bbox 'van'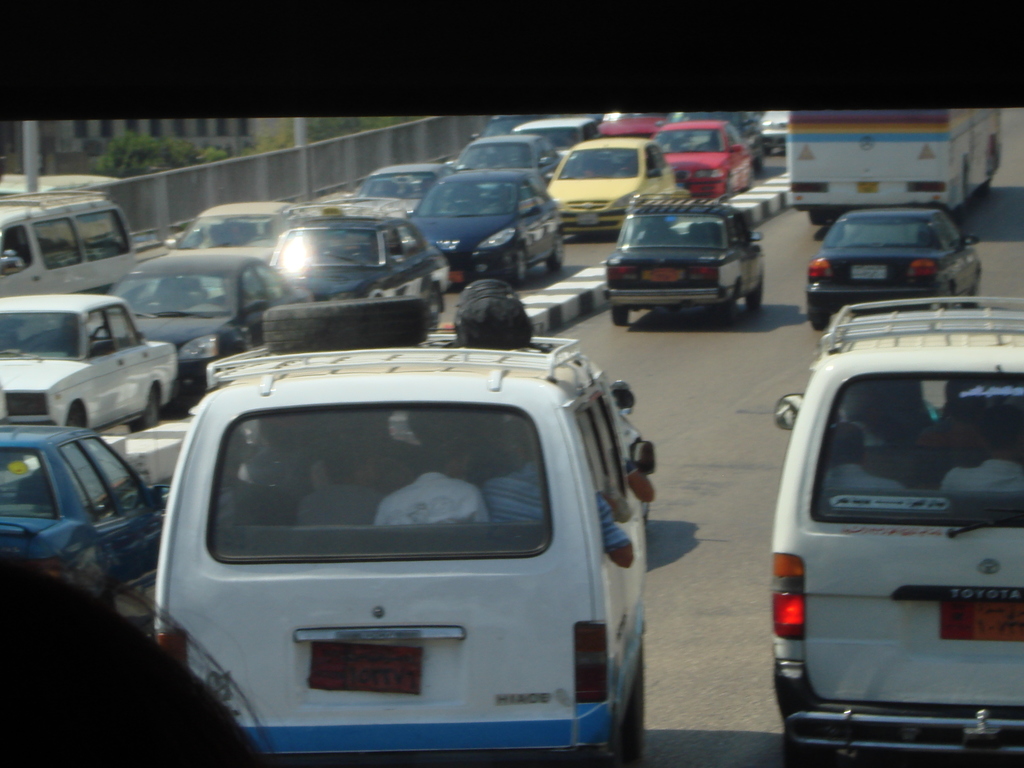
Rect(0, 188, 138, 336)
